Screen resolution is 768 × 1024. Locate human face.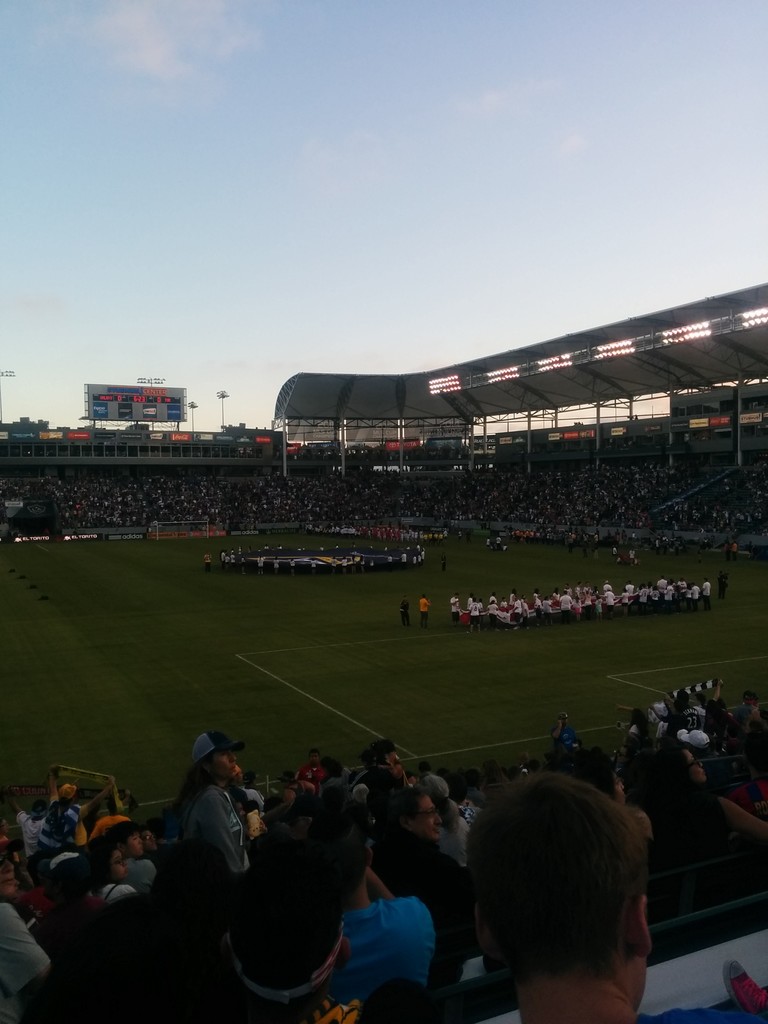
[112,844,128,882].
